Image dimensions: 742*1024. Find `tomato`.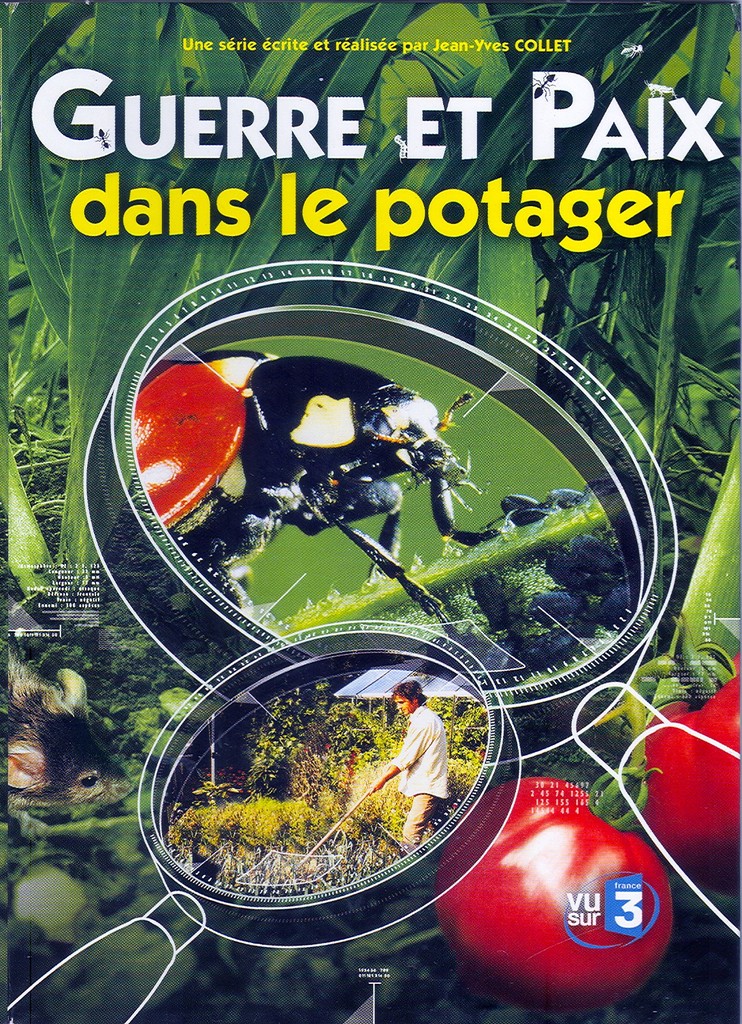
(449, 787, 677, 1007).
